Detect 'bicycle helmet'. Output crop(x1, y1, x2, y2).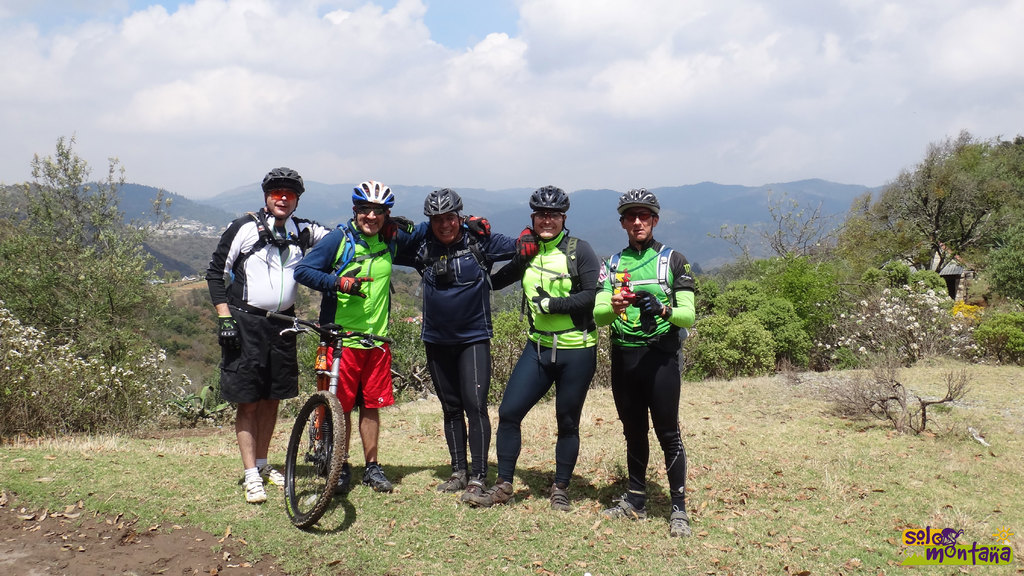
crop(263, 167, 307, 193).
